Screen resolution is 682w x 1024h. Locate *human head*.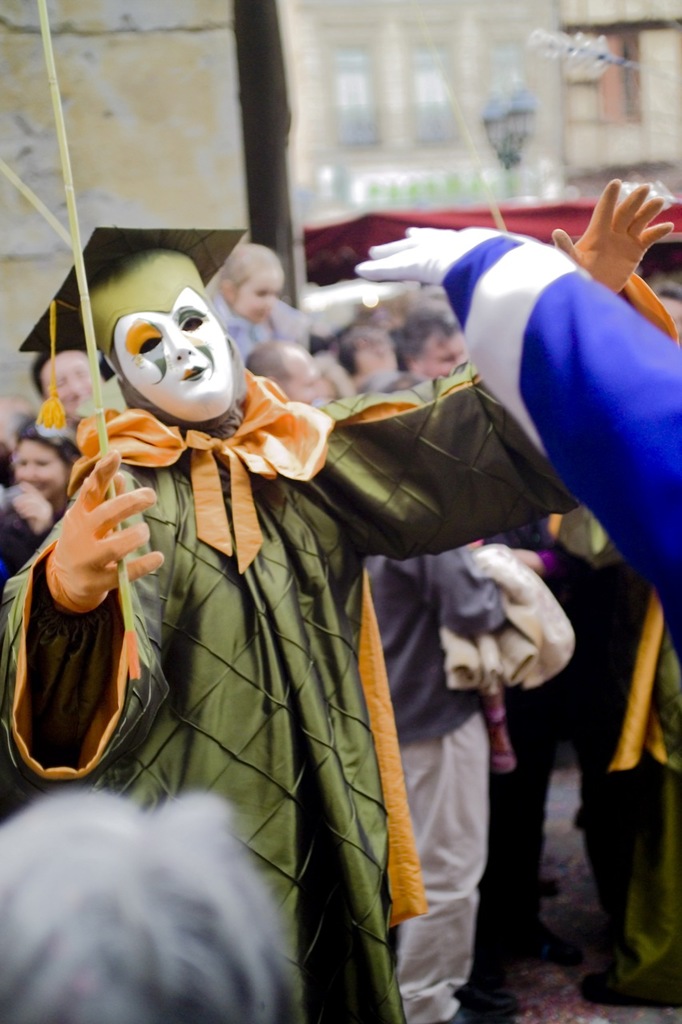
left=6, top=410, right=80, bottom=510.
